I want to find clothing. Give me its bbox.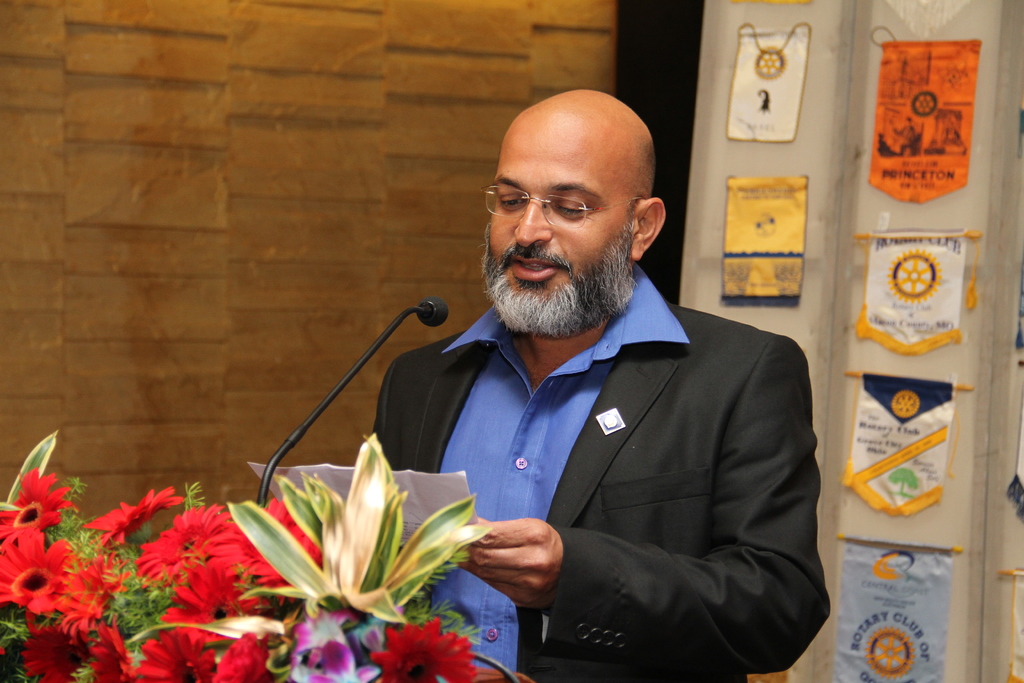
left=372, top=264, right=829, bottom=682.
